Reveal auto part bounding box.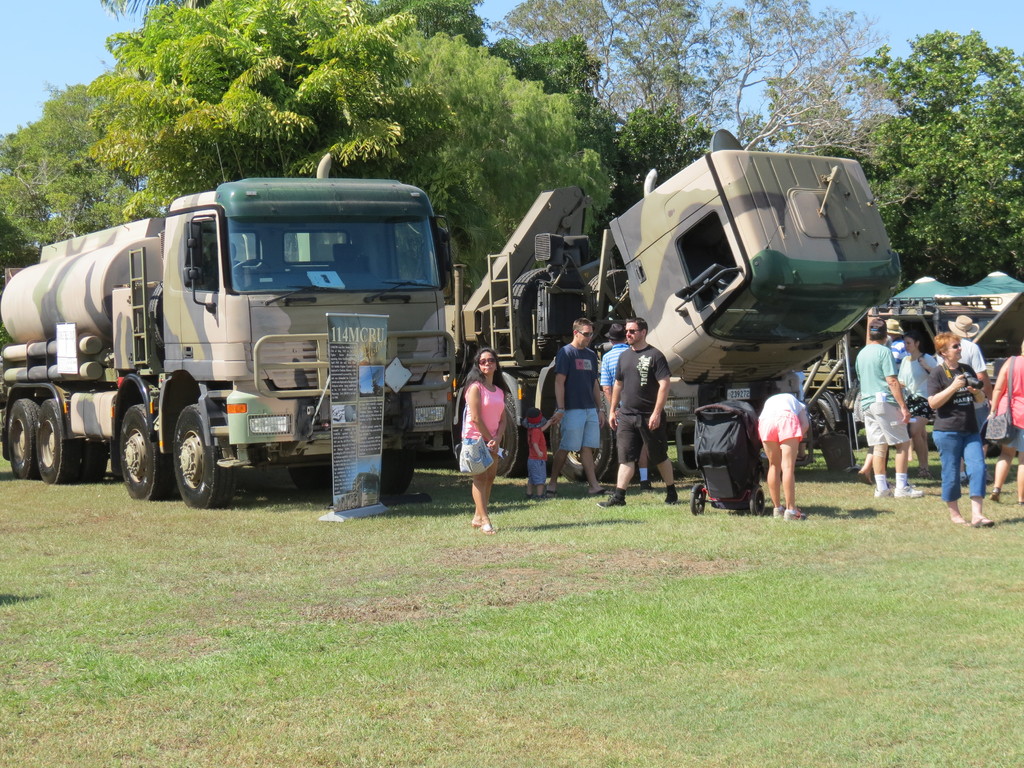
Revealed: 173, 393, 220, 509.
